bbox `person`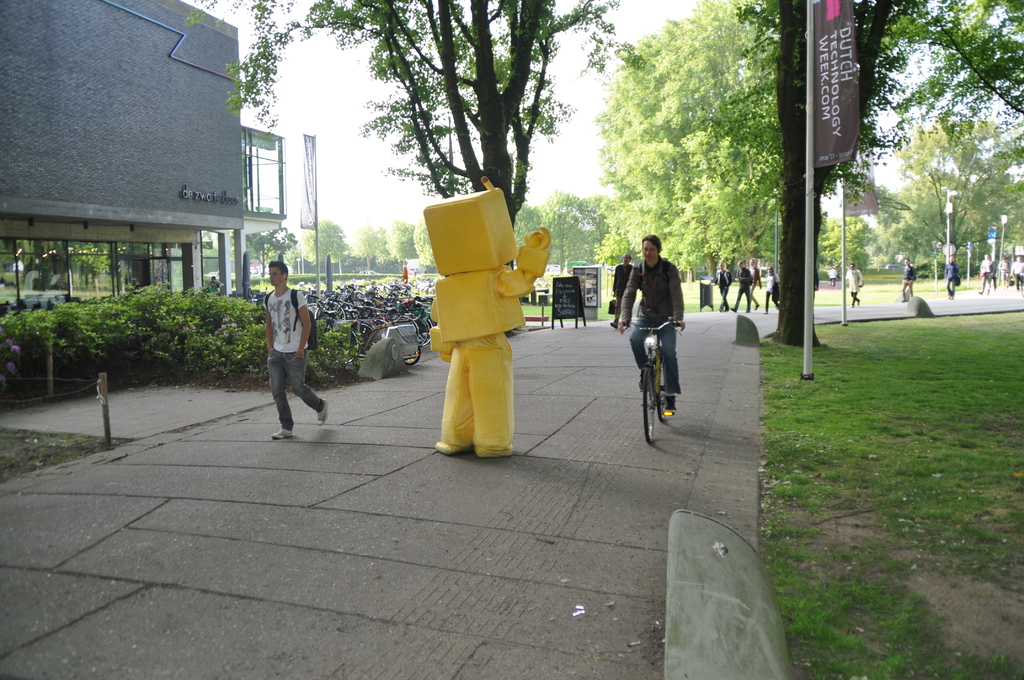
763, 264, 779, 316
